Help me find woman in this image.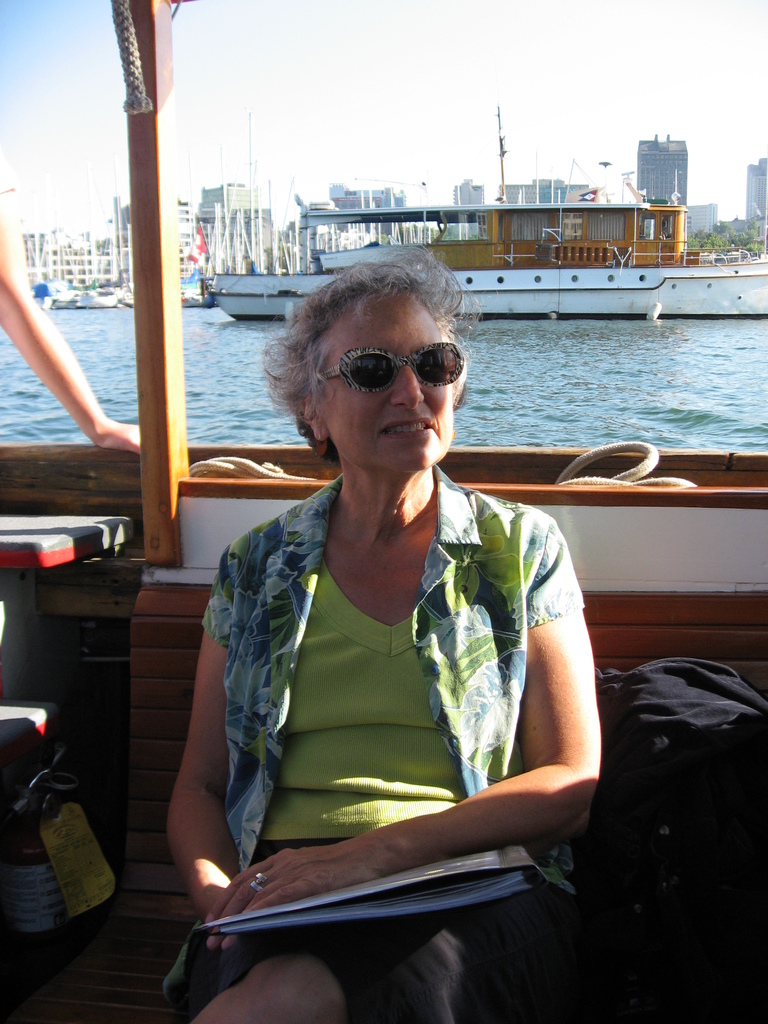
Found it: l=188, t=223, r=572, b=993.
